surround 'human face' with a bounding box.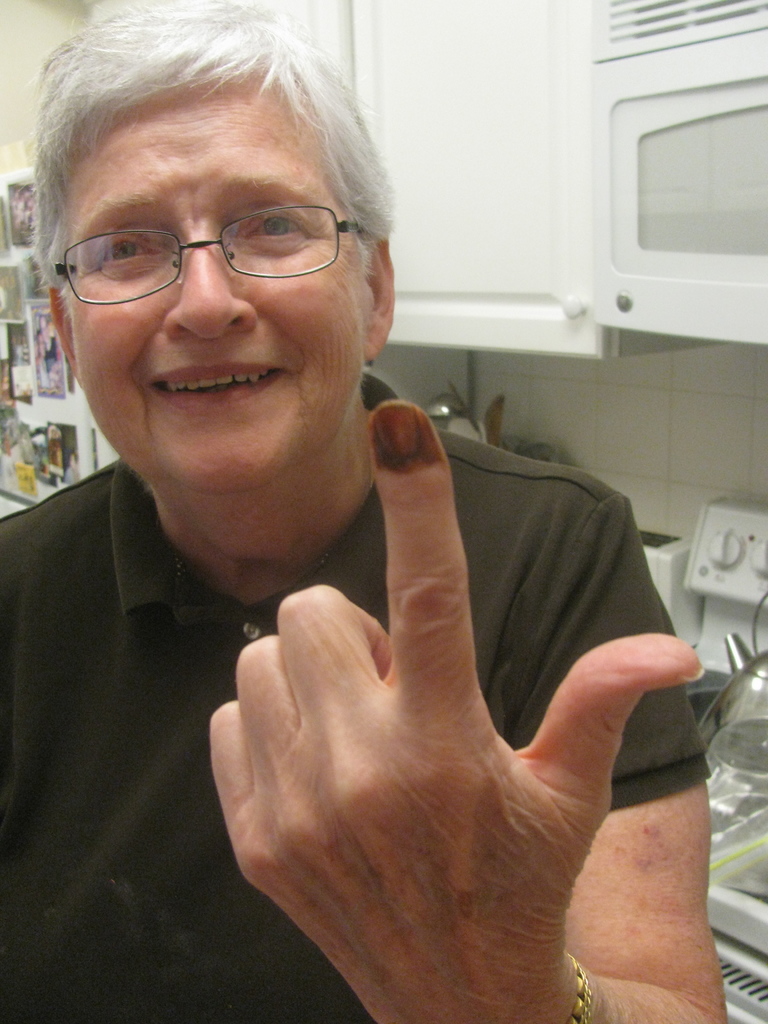
select_region(58, 69, 358, 498).
